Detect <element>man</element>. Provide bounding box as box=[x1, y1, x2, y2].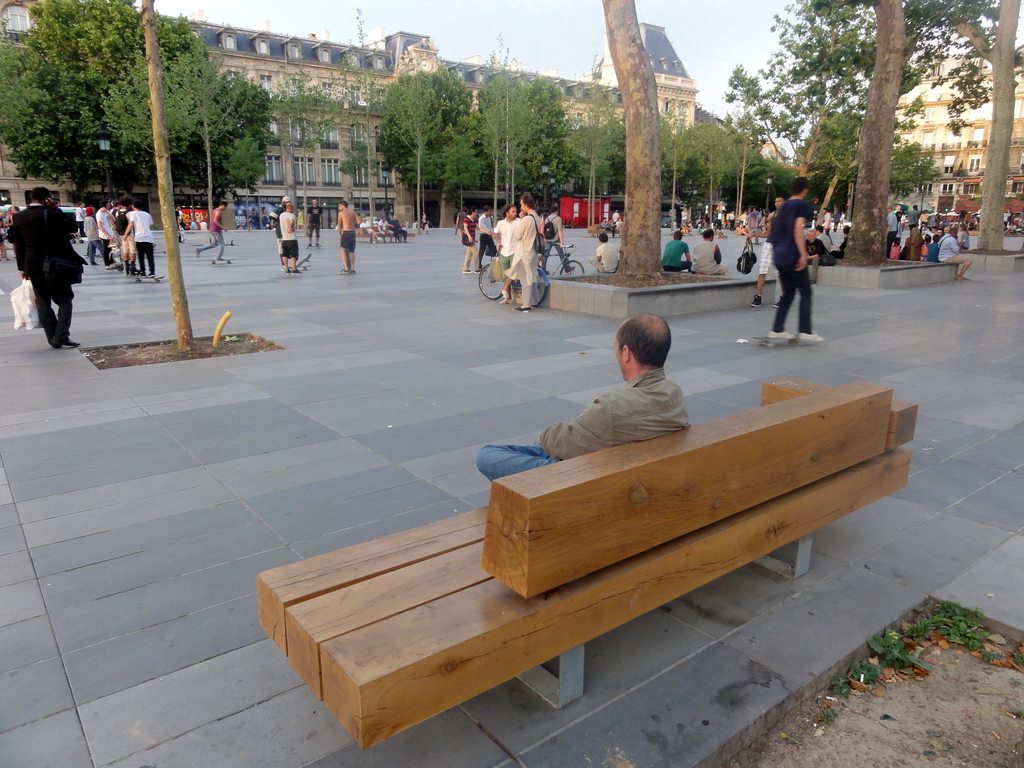
box=[460, 212, 492, 278].
